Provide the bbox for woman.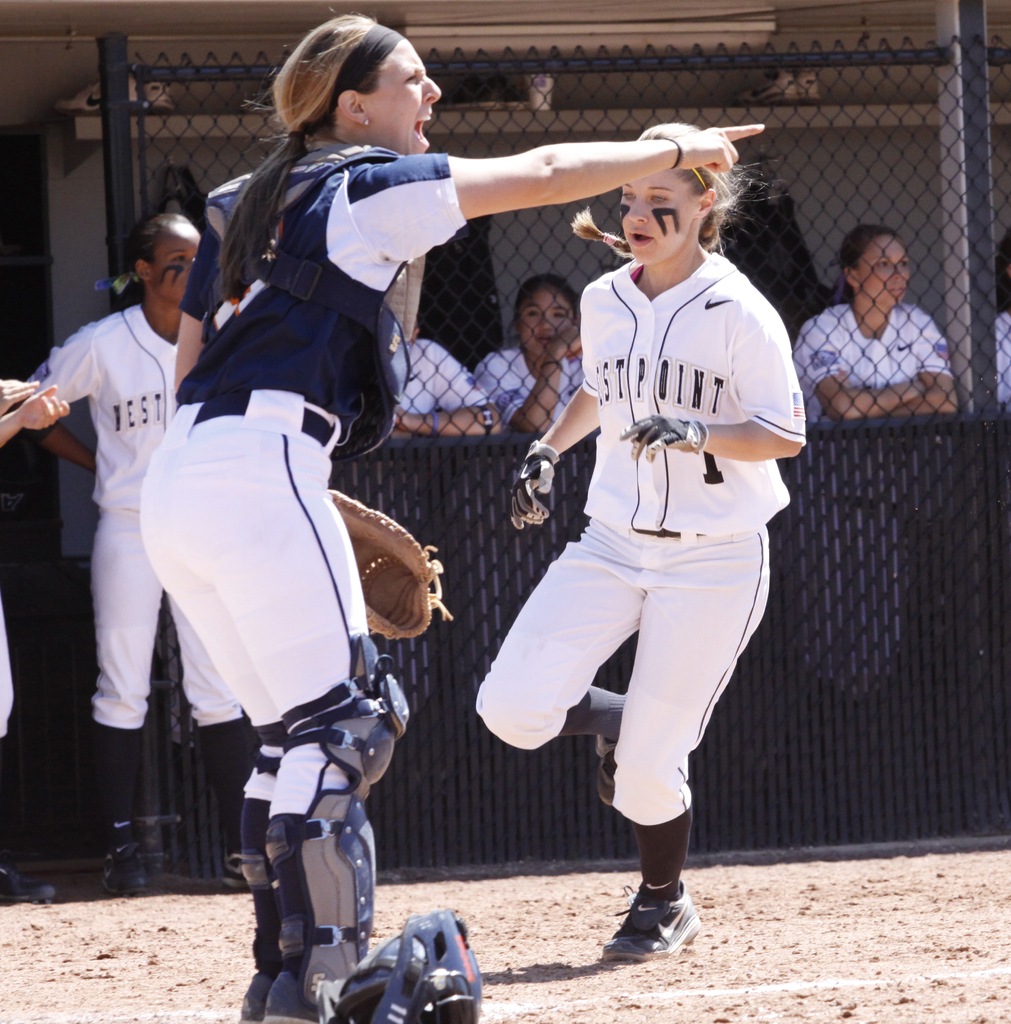
<bbox>785, 219, 964, 730</bbox>.
